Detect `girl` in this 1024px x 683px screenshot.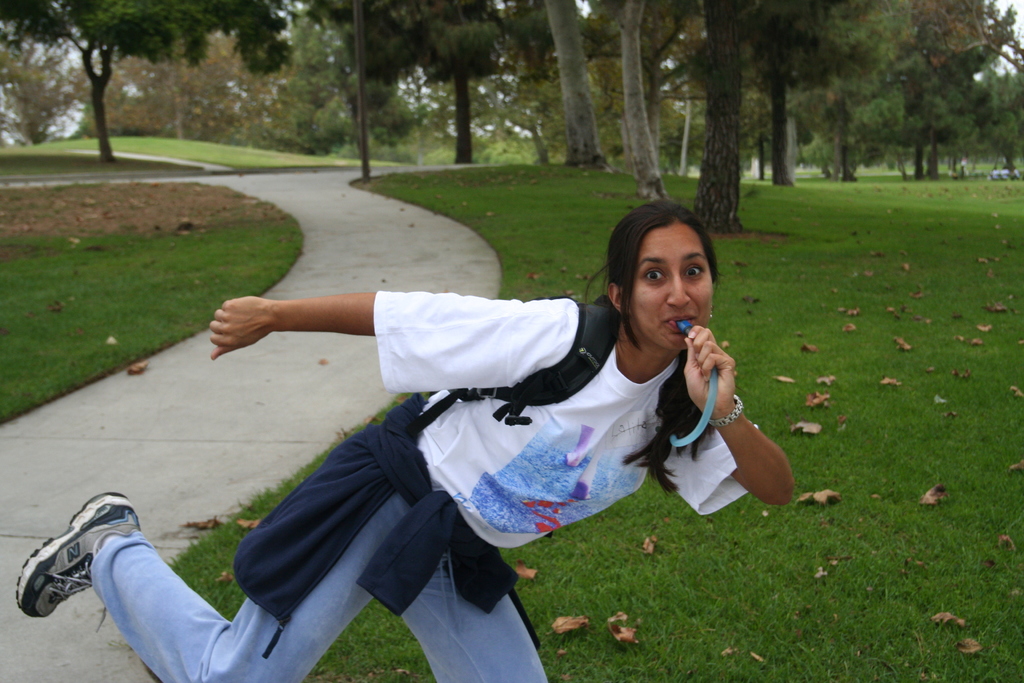
Detection: <bbox>14, 196, 795, 682</bbox>.
